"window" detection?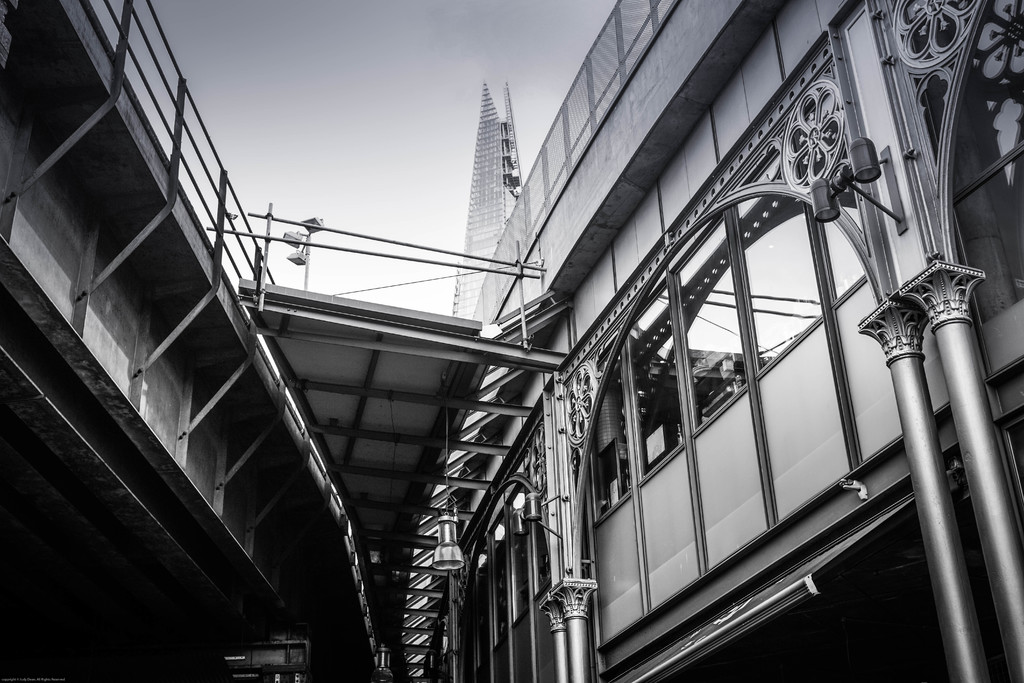
box=[568, 183, 822, 614]
